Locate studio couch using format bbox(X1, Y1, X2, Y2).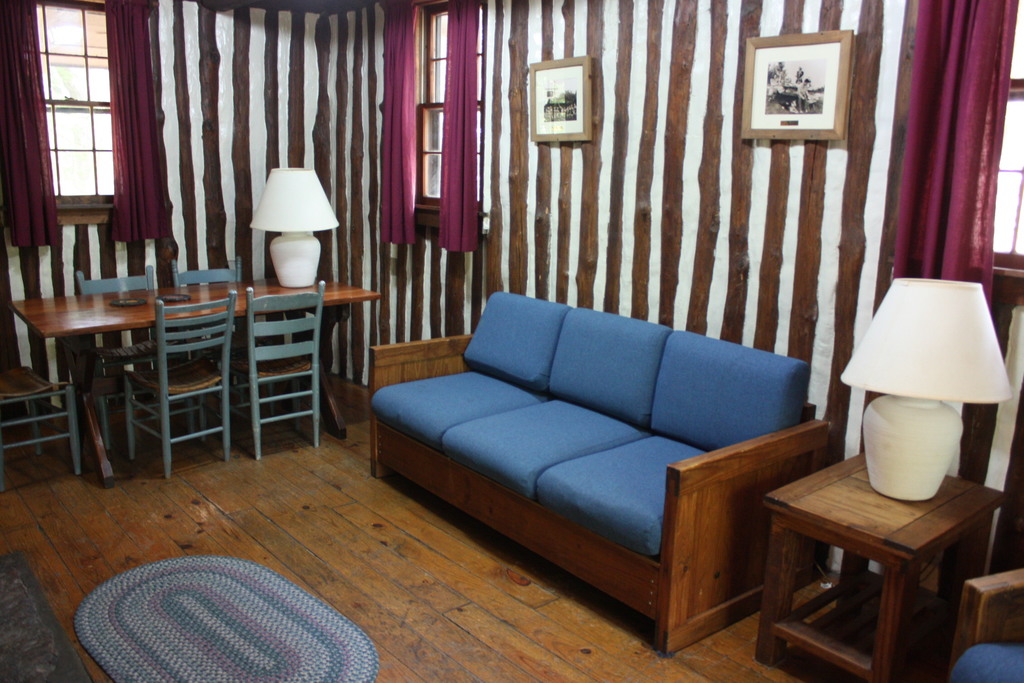
bbox(358, 286, 829, 658).
